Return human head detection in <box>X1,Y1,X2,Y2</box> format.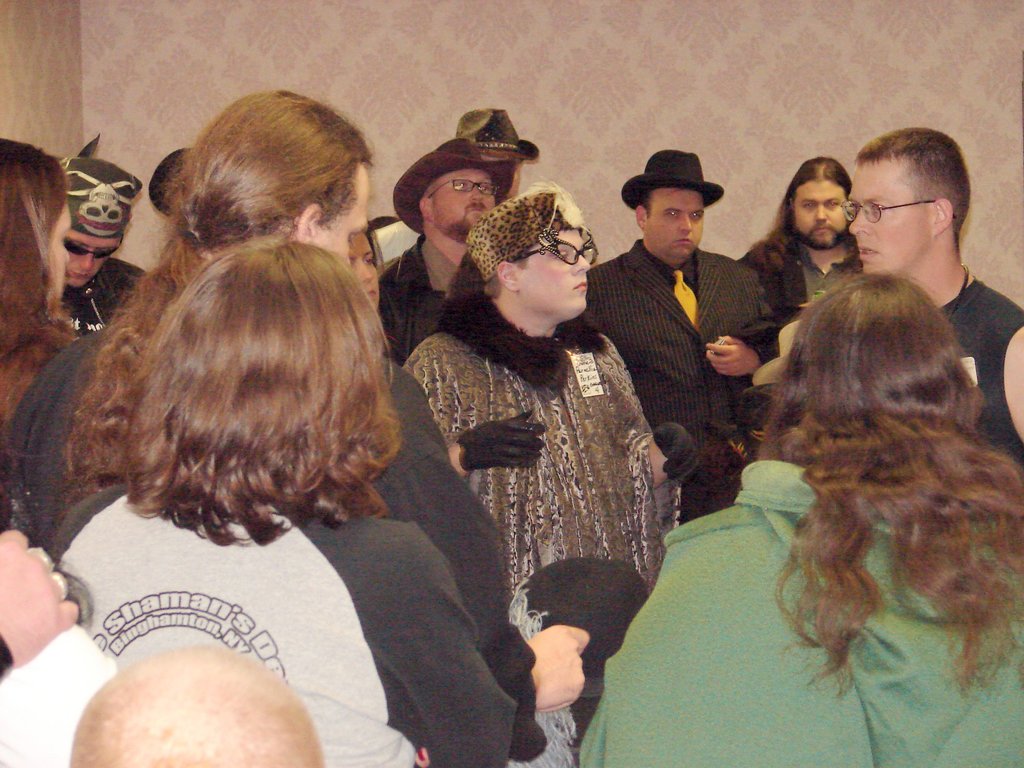
<box>145,146,198,228</box>.
